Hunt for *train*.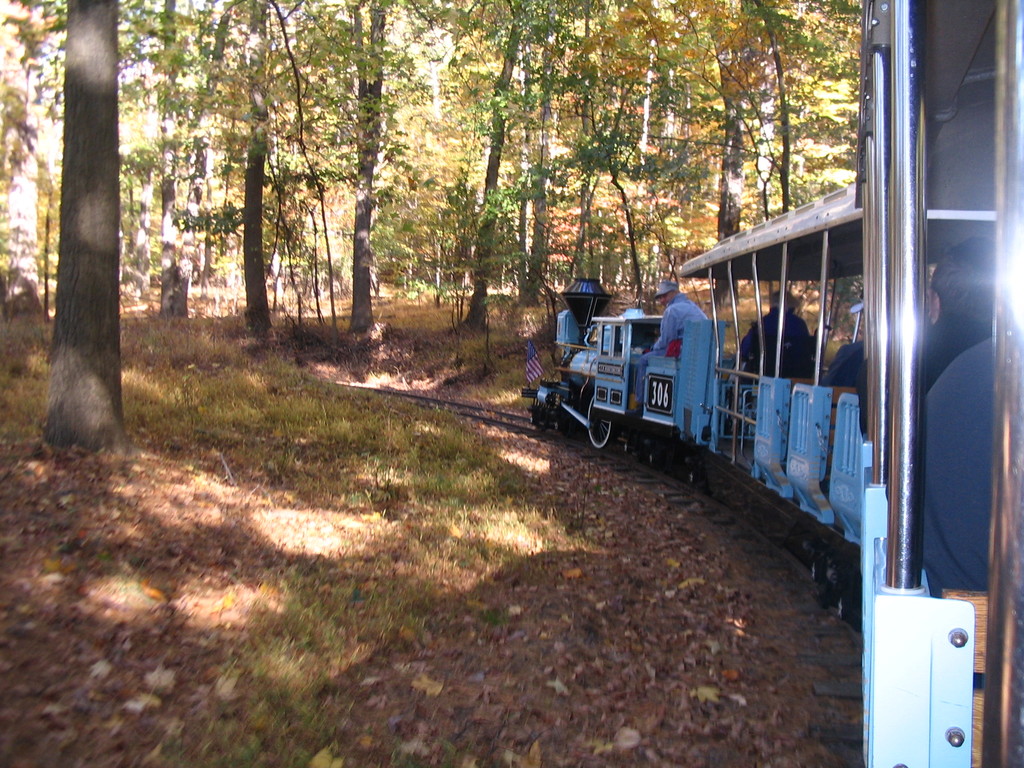
Hunted down at crop(520, 0, 1023, 767).
